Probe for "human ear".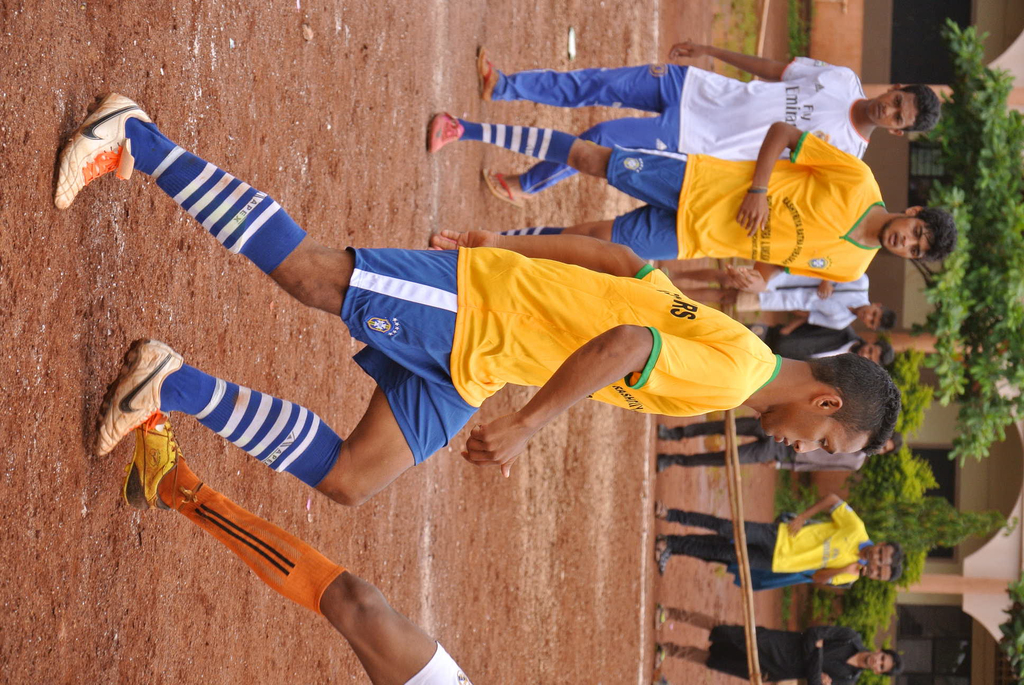
Probe result: bbox=(814, 395, 842, 408).
